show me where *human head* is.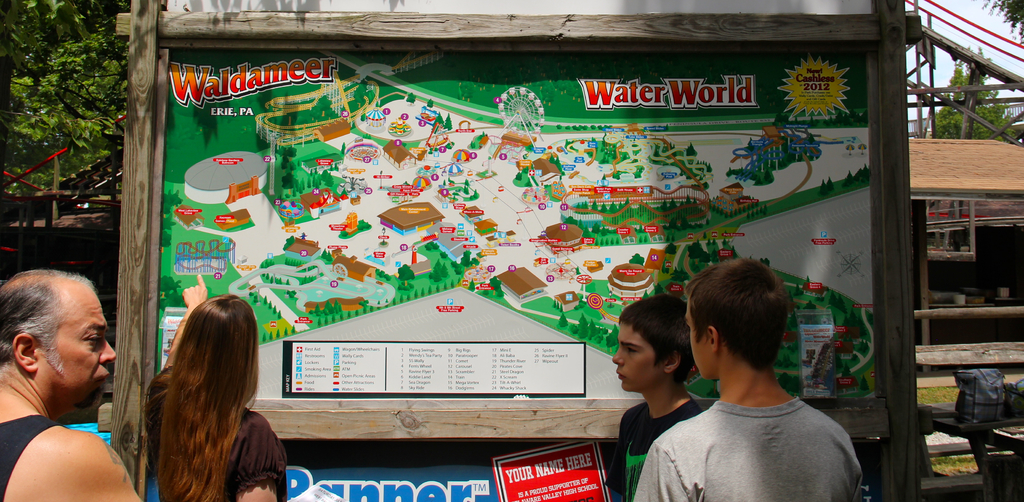
*human head* is at region(613, 295, 696, 391).
